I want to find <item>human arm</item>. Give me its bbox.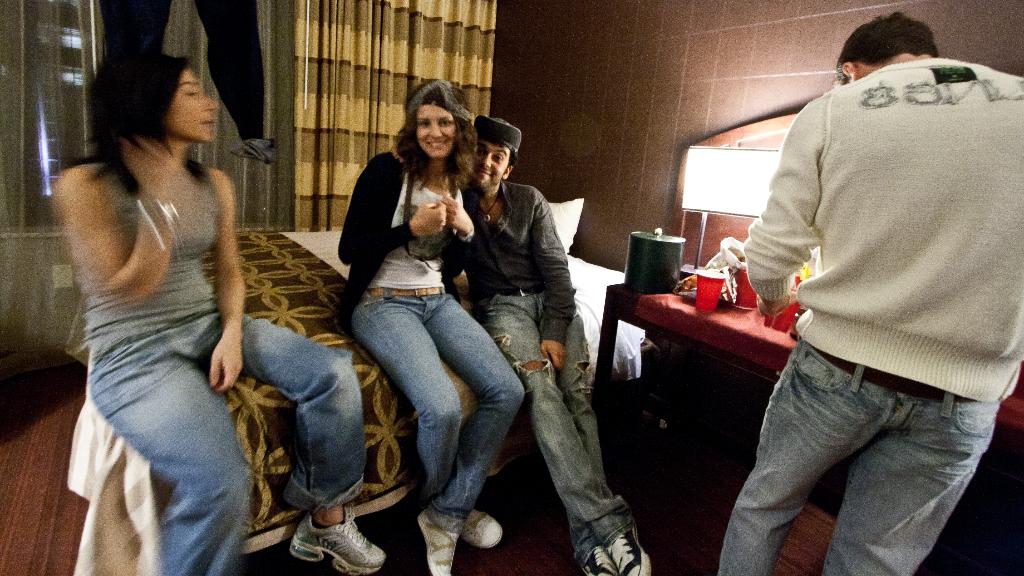
BBox(533, 199, 580, 371).
